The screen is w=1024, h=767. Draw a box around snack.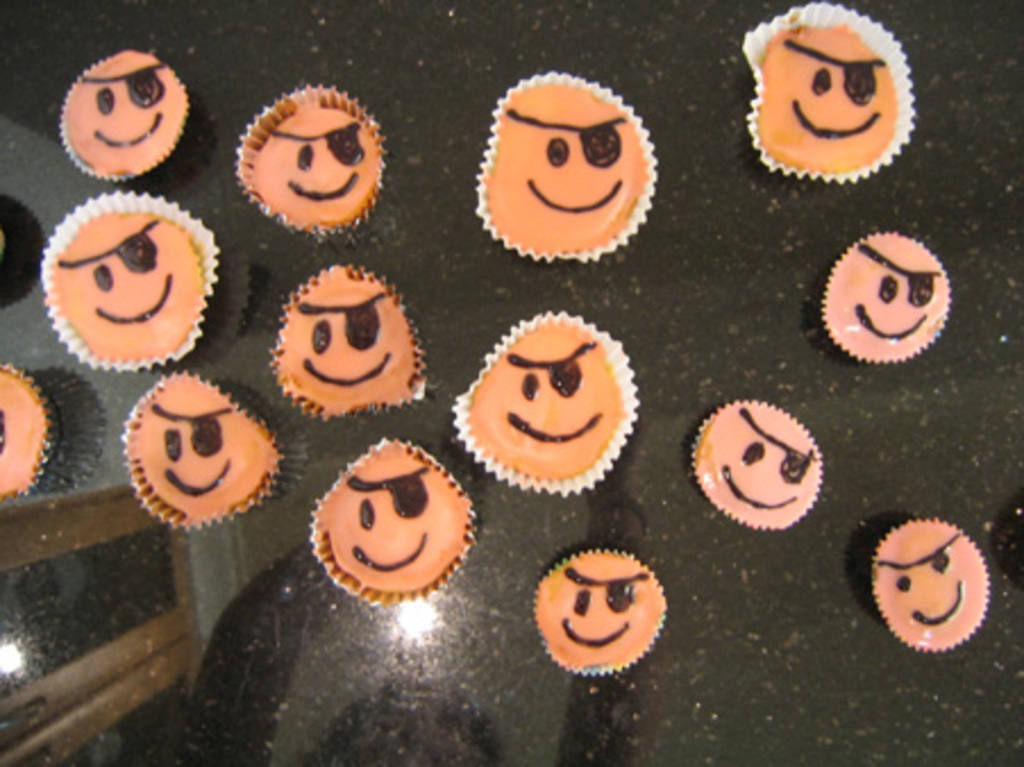
(left=693, top=404, right=822, bottom=538).
